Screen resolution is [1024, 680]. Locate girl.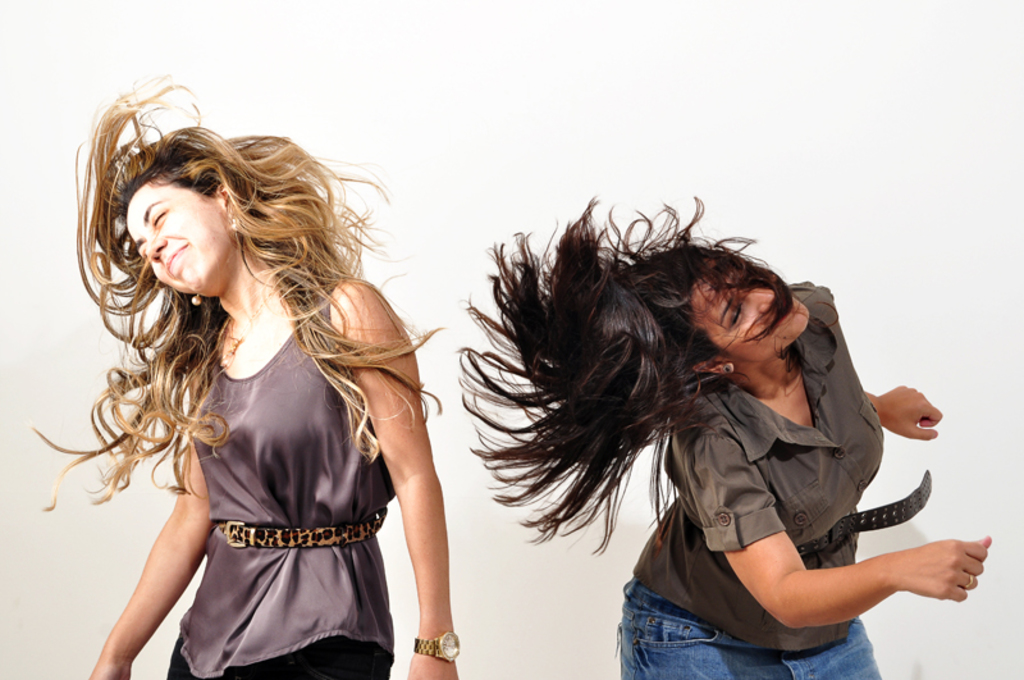
[24, 69, 462, 679].
